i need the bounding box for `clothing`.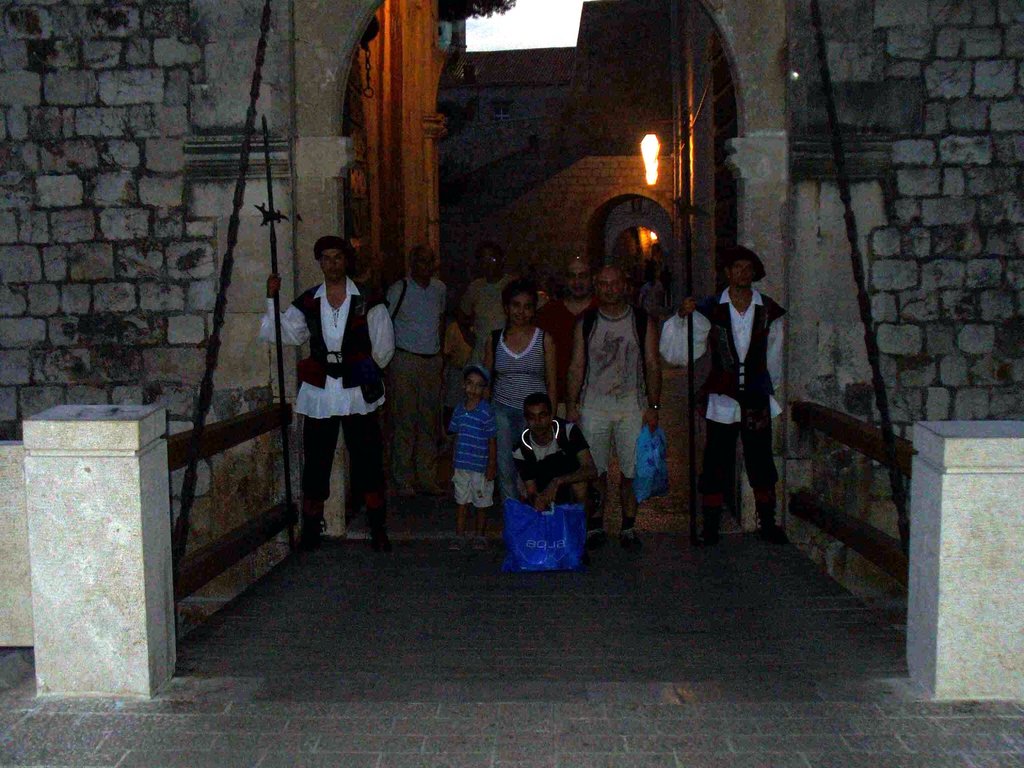
Here it is: (580, 315, 658, 477).
